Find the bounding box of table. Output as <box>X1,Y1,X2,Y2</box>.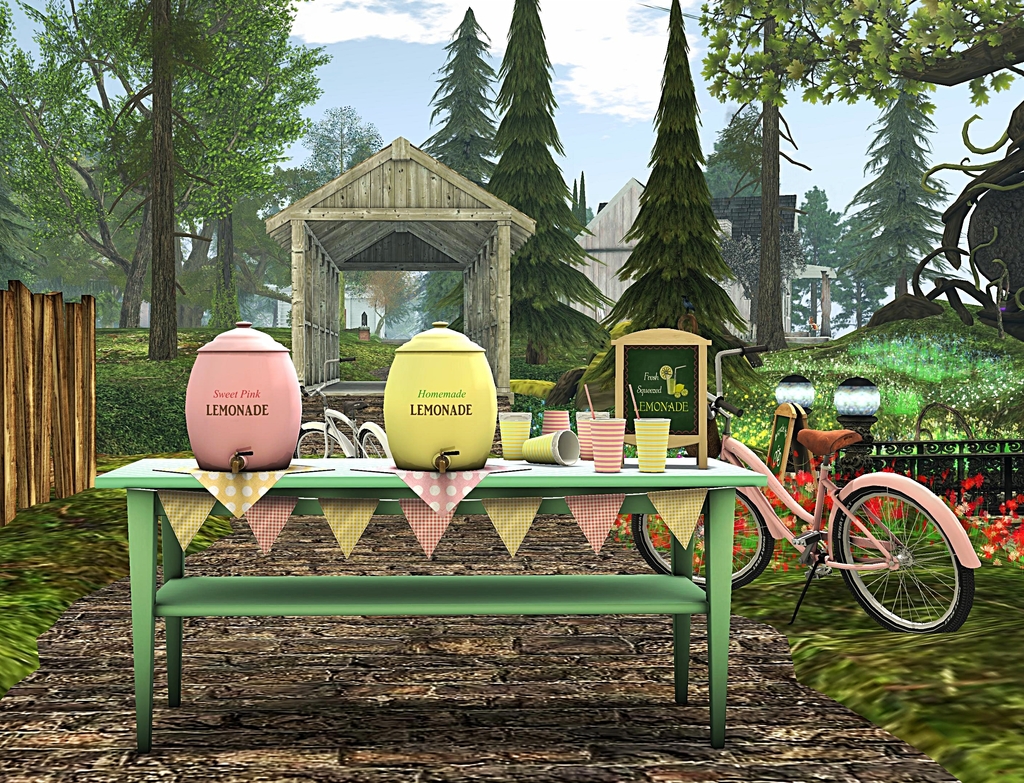
<box>92,449,769,744</box>.
